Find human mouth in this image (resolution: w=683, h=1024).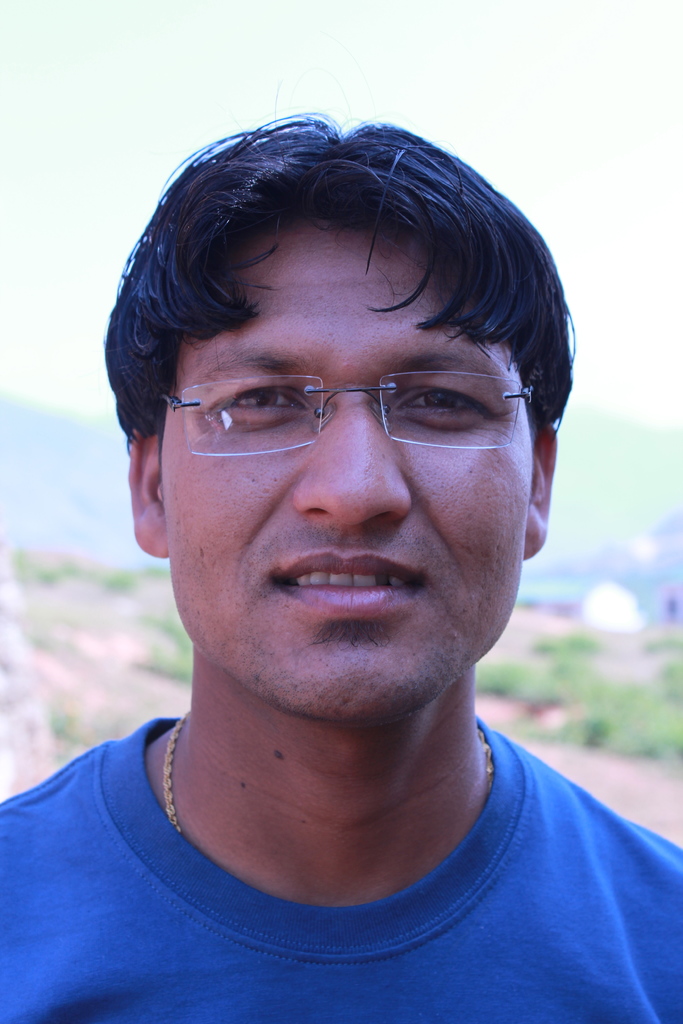
x1=255, y1=540, x2=434, y2=630.
